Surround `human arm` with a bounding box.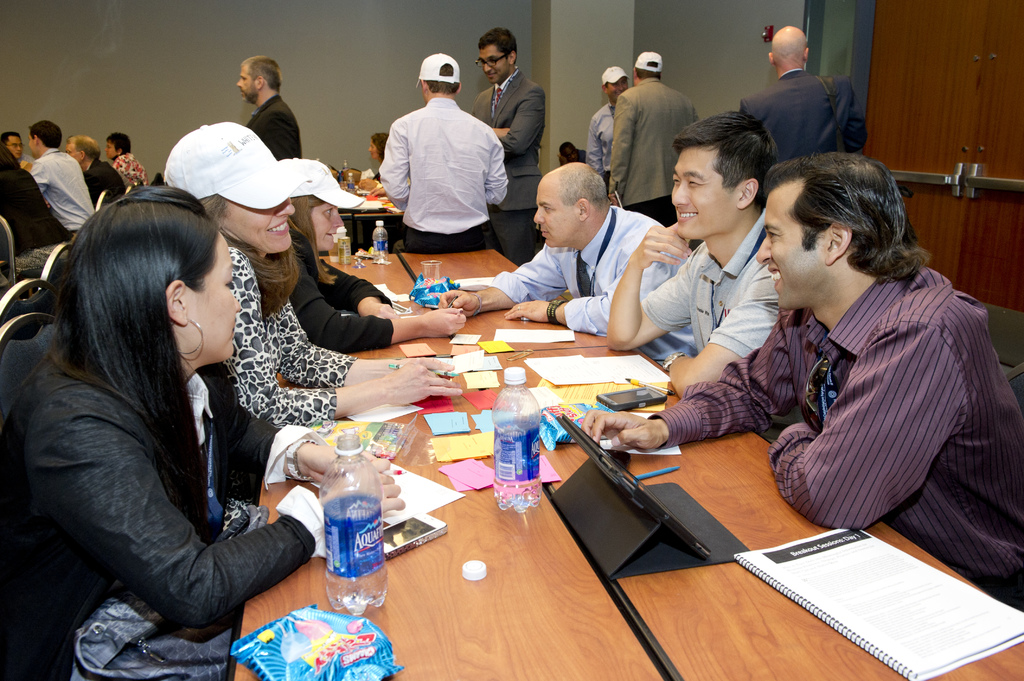
BBox(283, 294, 451, 390).
